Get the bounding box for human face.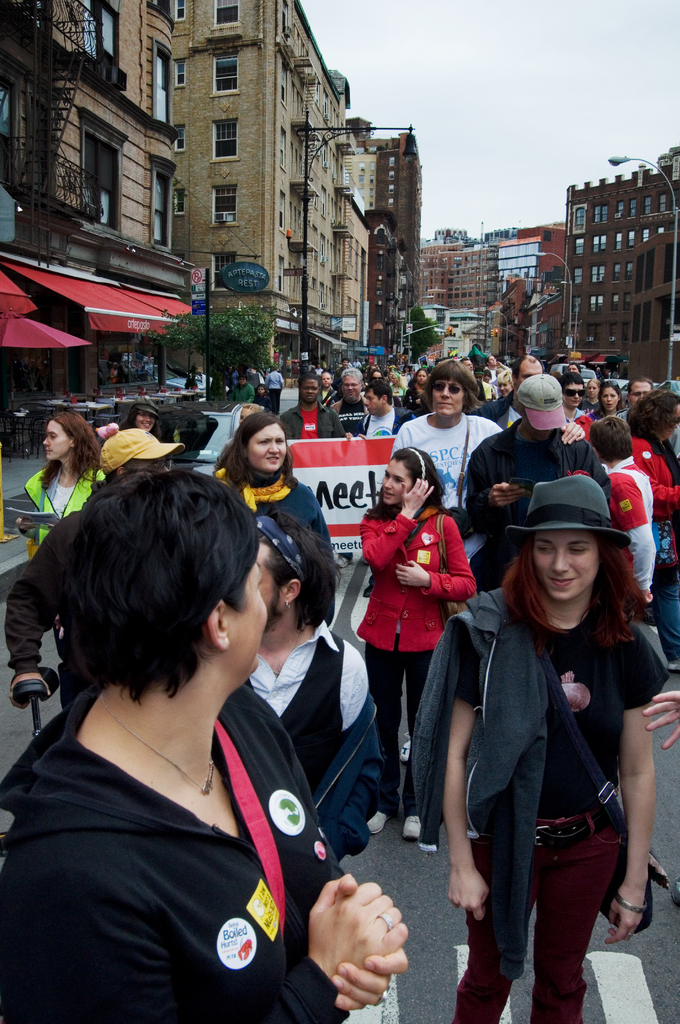
x1=435 y1=375 x2=468 y2=415.
